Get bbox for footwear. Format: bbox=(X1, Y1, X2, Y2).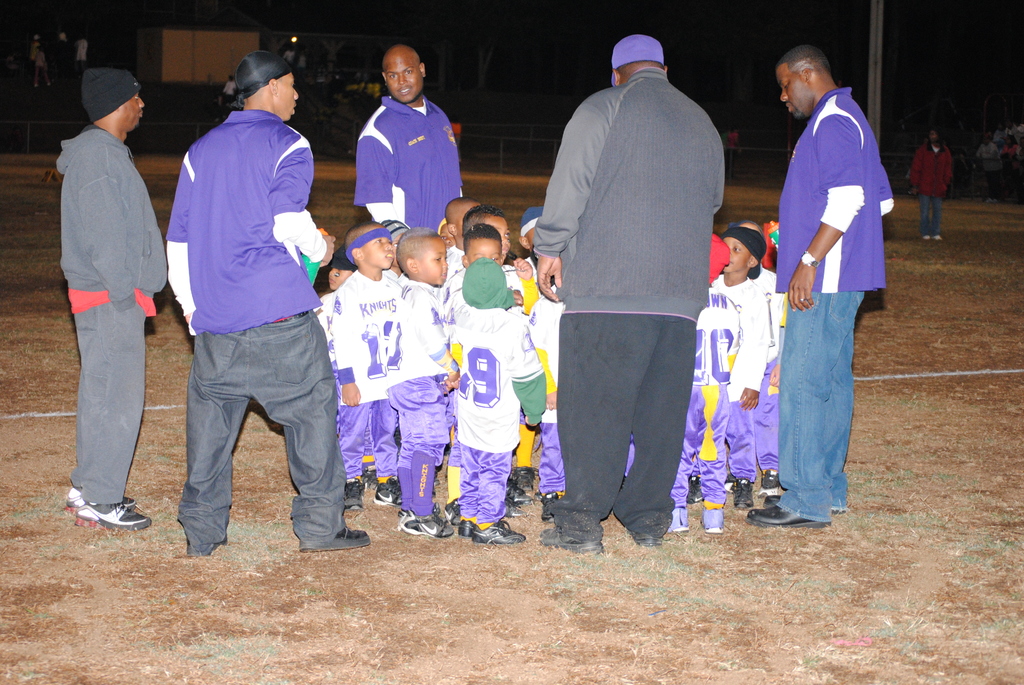
bbox=(671, 500, 689, 532).
